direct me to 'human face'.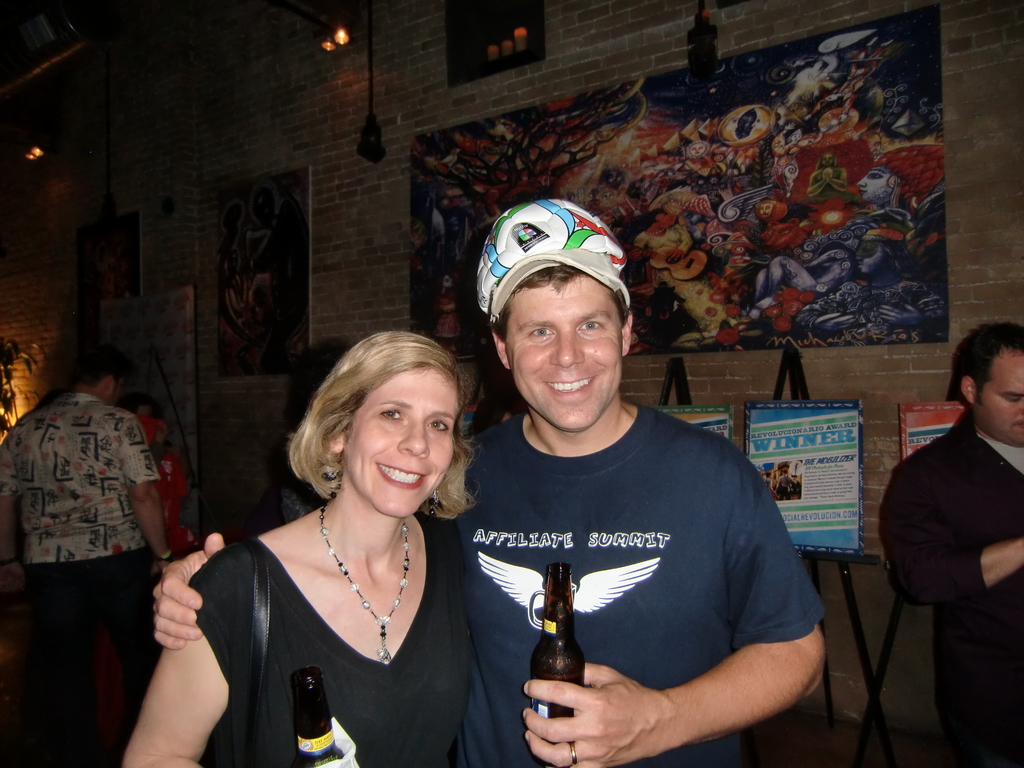
Direction: 517 282 626 431.
